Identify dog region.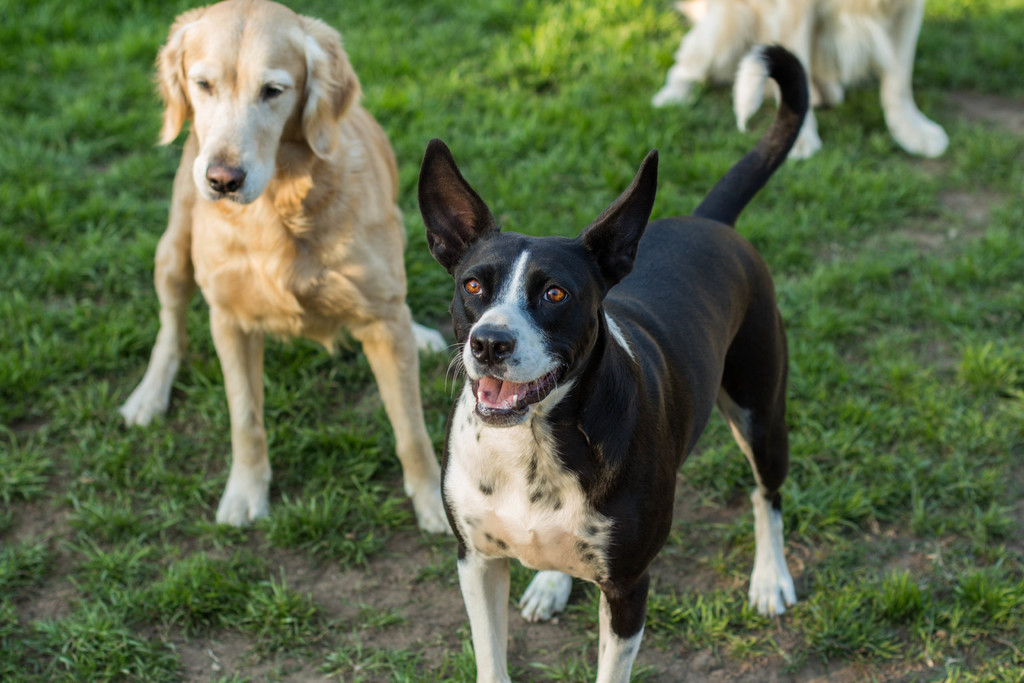
Region: [414,39,801,682].
